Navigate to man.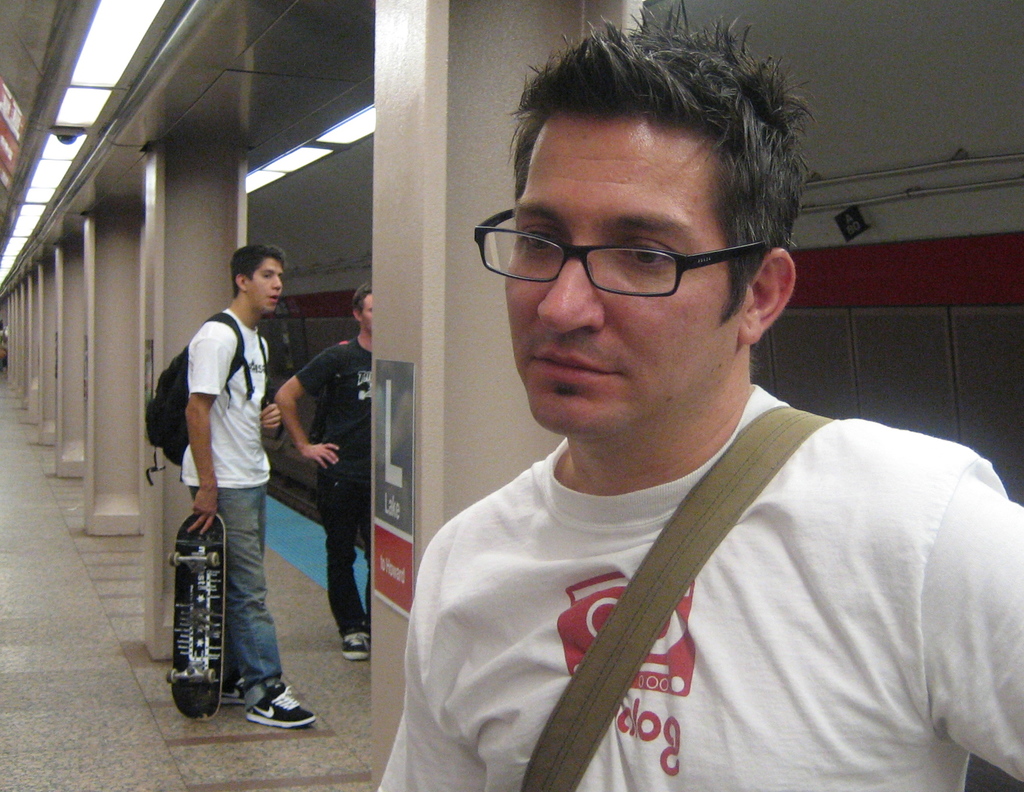
Navigation target: x1=270 y1=287 x2=373 y2=654.
